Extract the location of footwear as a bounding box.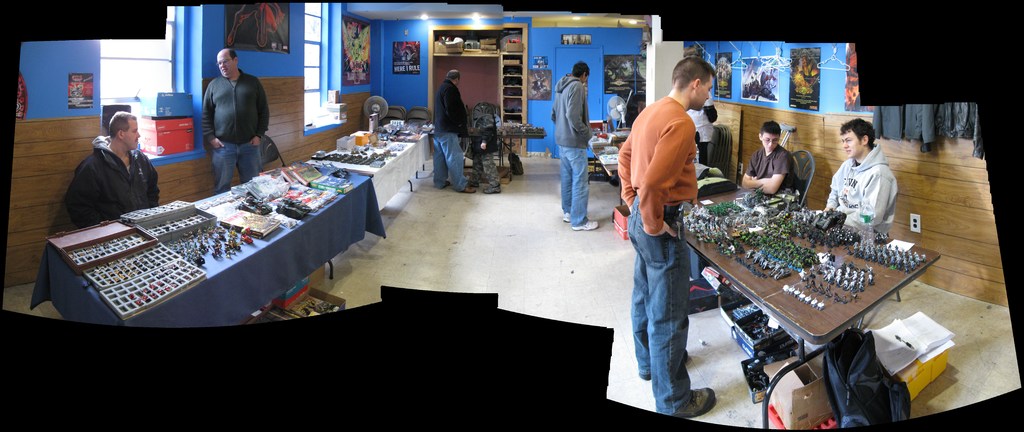
select_region(684, 385, 715, 420).
